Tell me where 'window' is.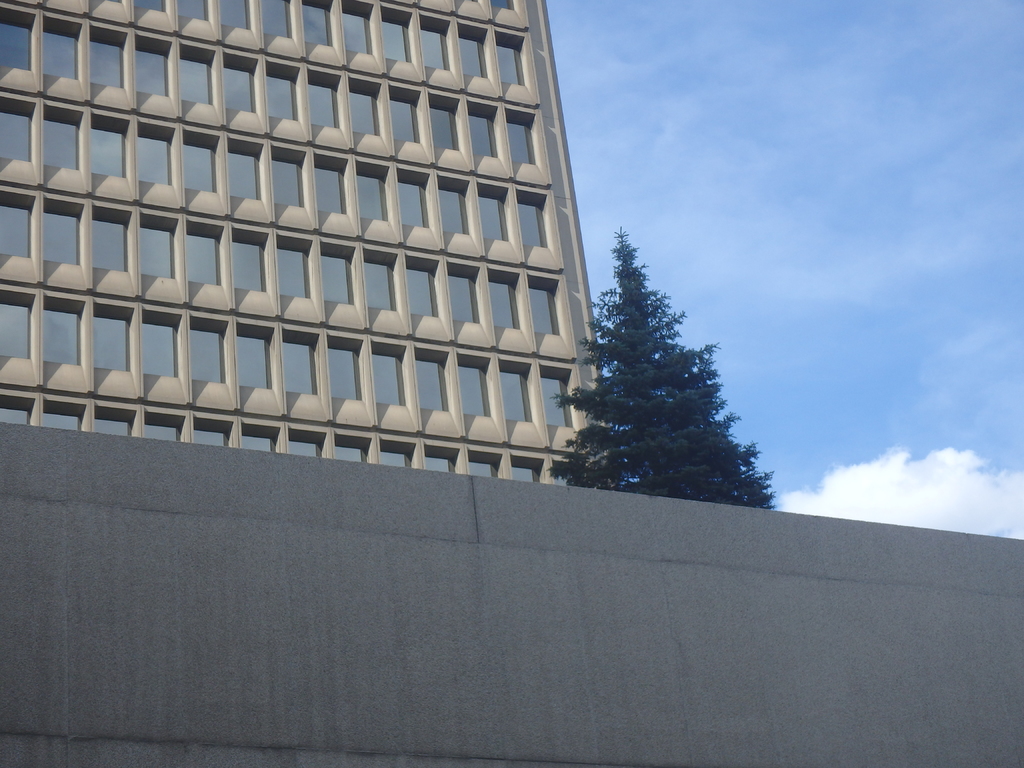
'window' is at left=492, top=30, right=526, bottom=87.
